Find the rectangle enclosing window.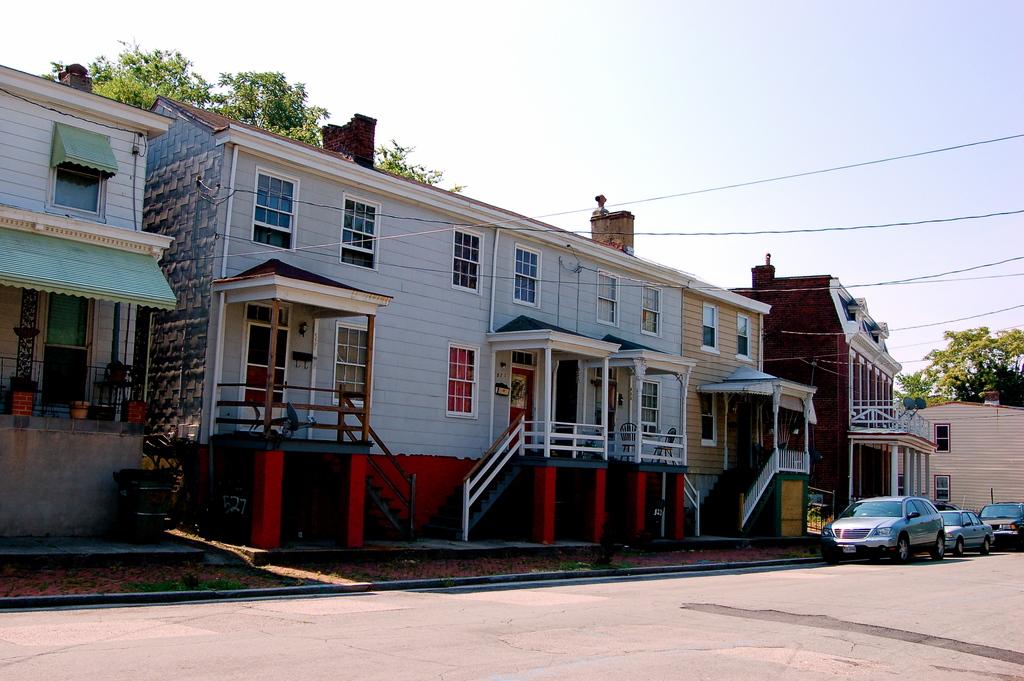
(934,423,950,454).
